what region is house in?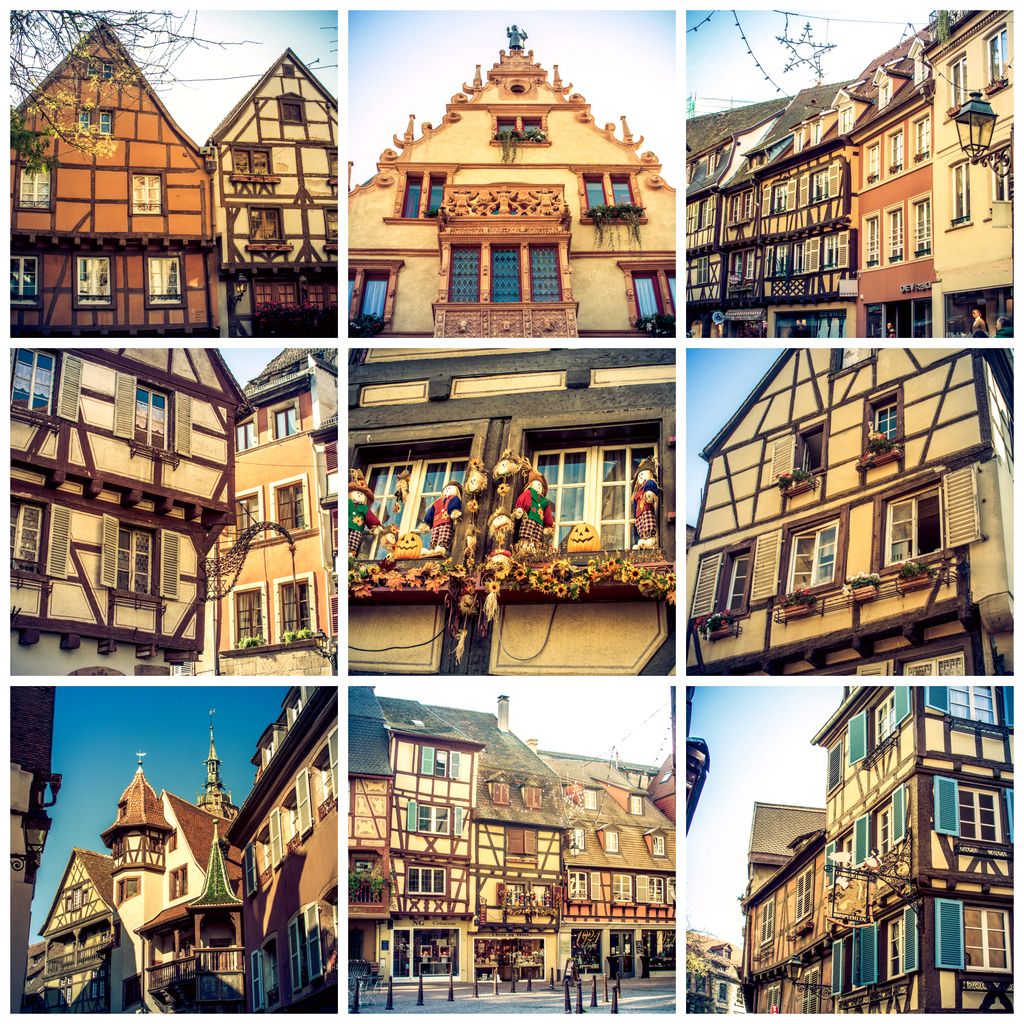
(0, 12, 203, 342).
